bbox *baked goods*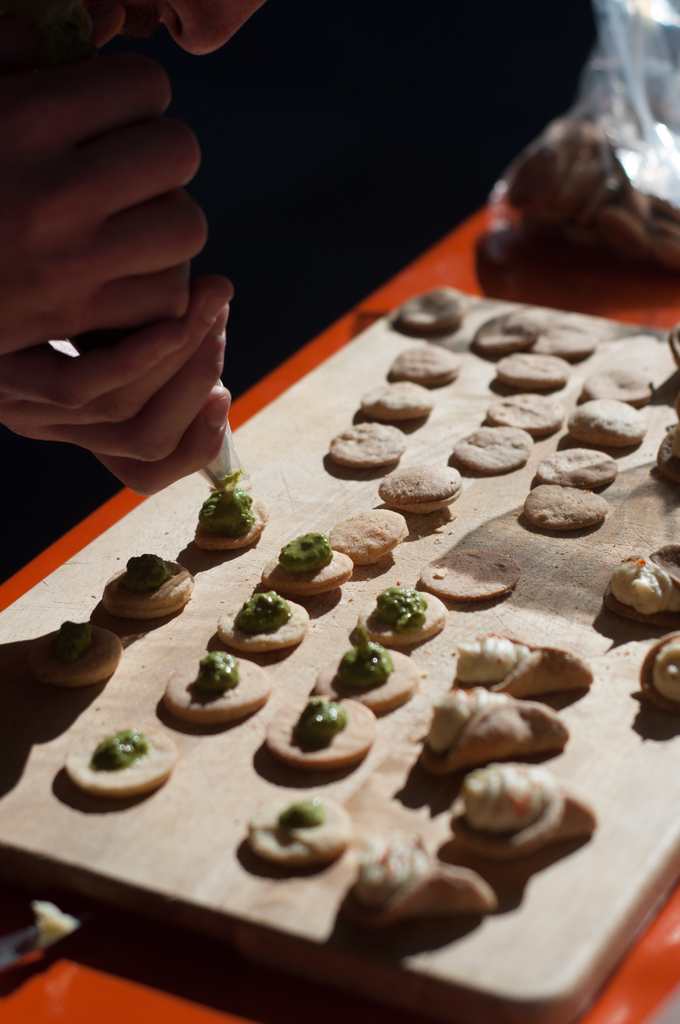
442 764 598 851
